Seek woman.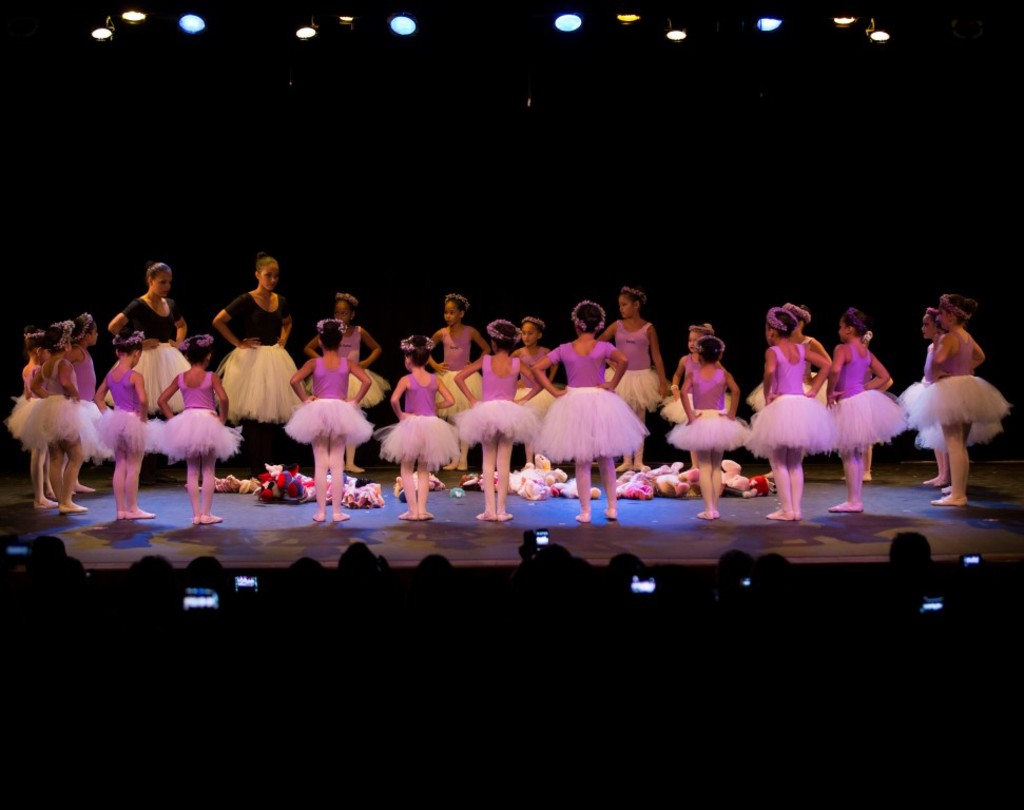
x1=210 y1=248 x2=302 y2=491.
